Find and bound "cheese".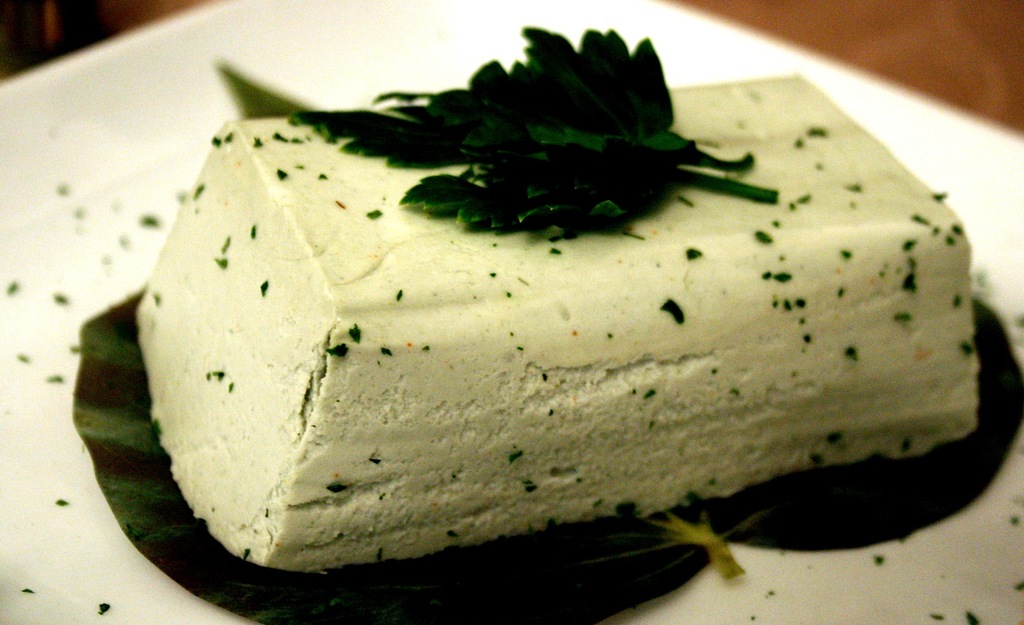
Bound: select_region(132, 69, 968, 569).
